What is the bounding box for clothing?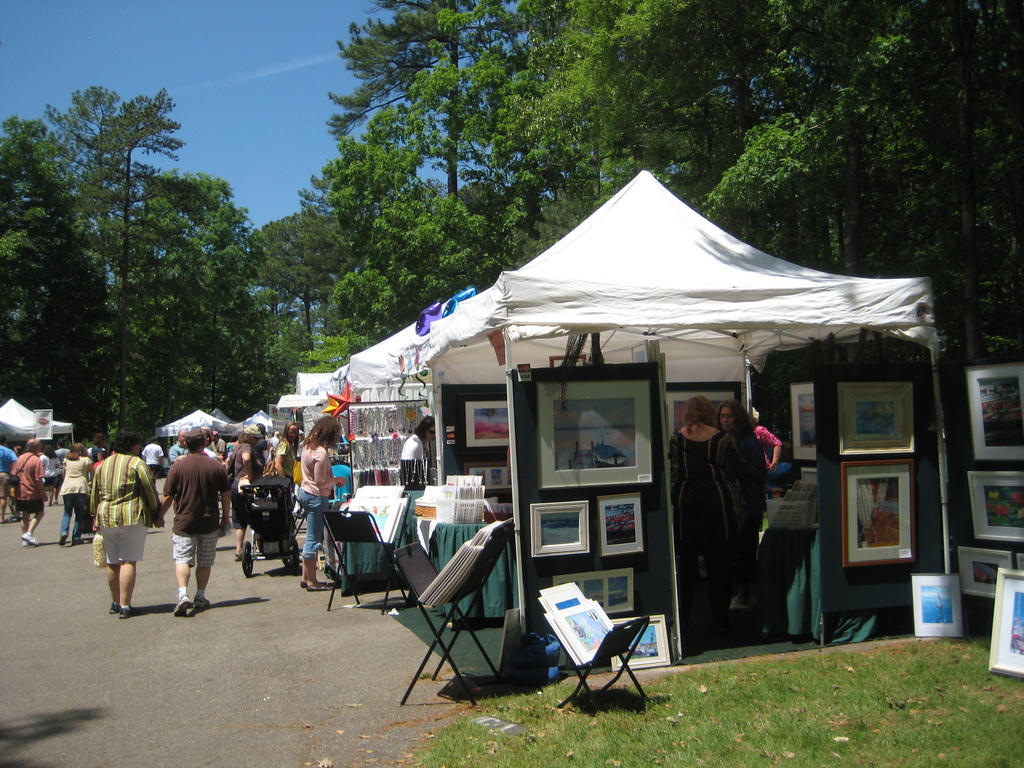
756, 415, 775, 477.
